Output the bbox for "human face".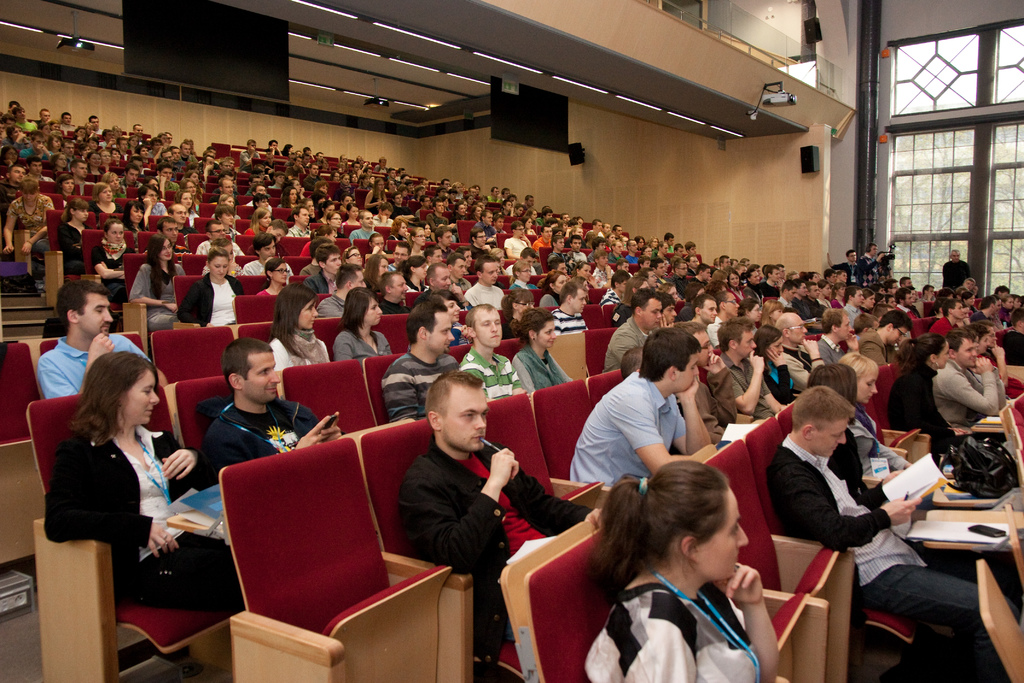
pyautogui.locateOnScreen(960, 342, 976, 366).
